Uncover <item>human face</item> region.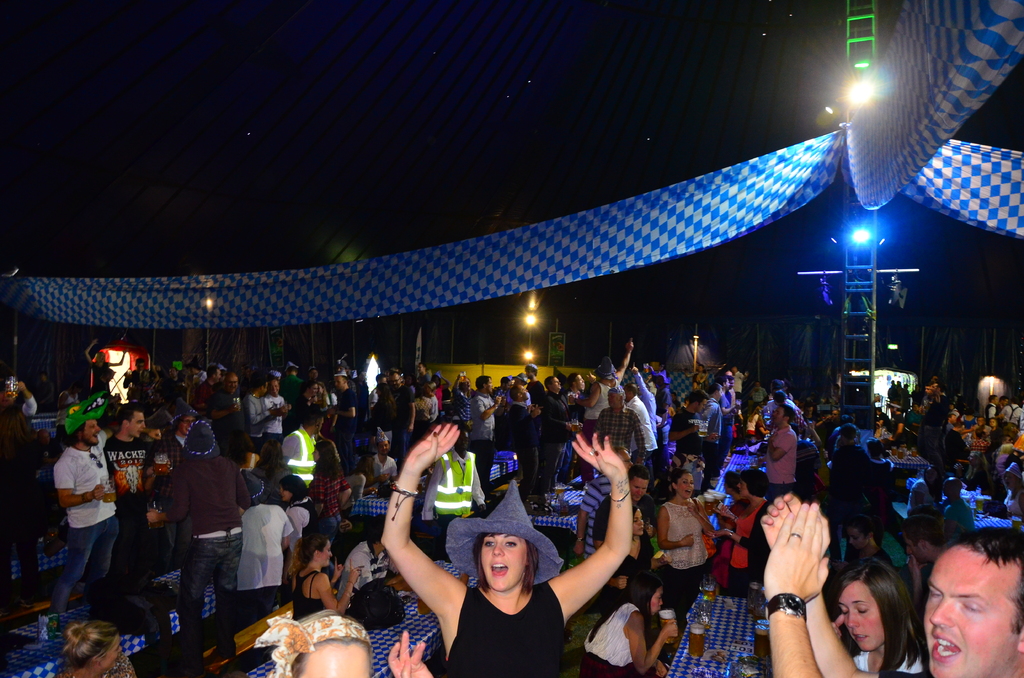
Uncovered: <region>513, 377, 521, 390</region>.
